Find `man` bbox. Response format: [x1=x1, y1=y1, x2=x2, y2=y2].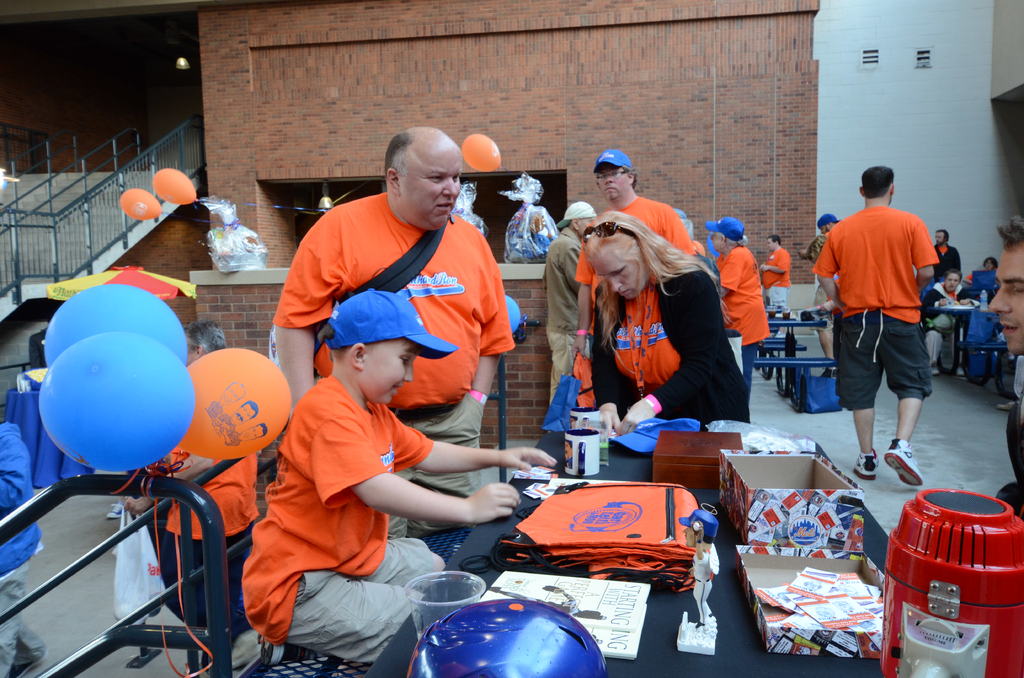
[x1=125, y1=323, x2=257, y2=638].
